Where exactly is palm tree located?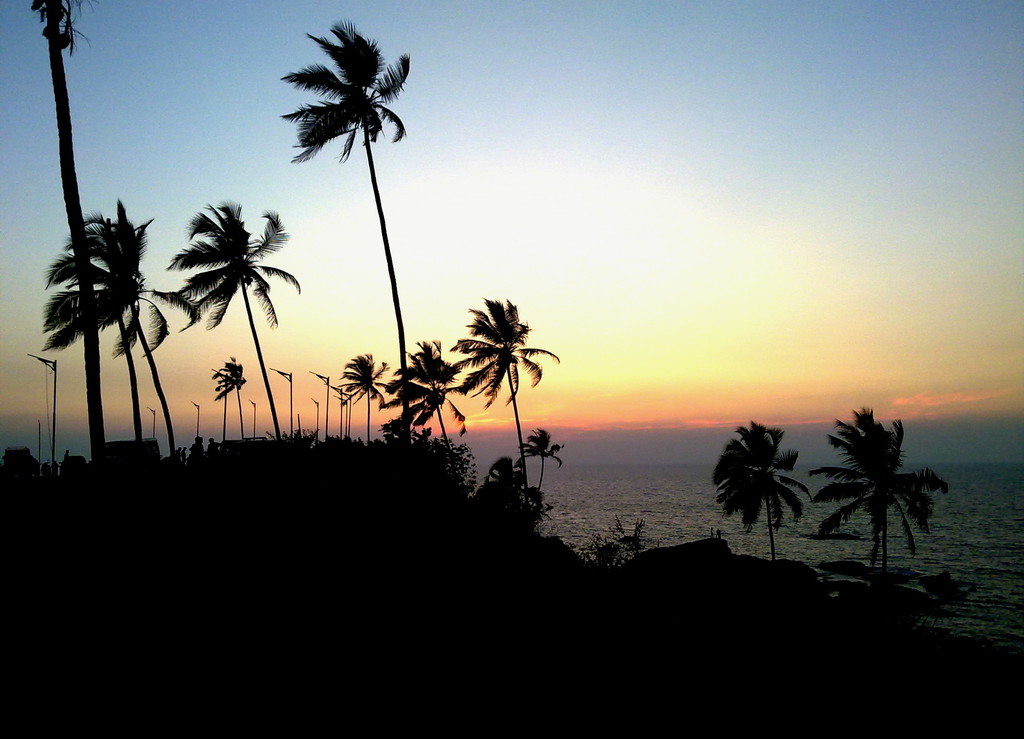
Its bounding box is (711, 430, 812, 555).
